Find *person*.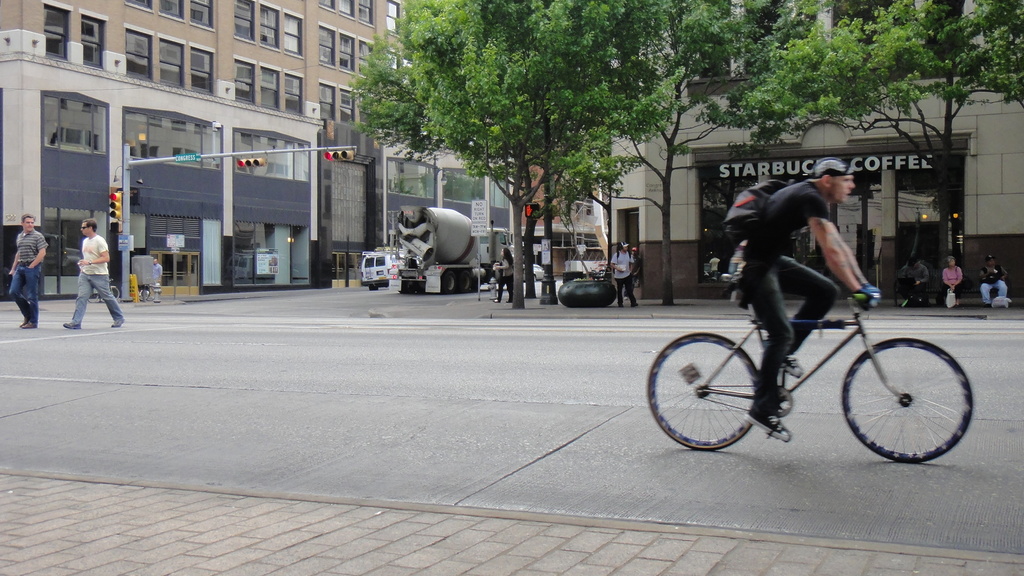
6 212 48 330.
